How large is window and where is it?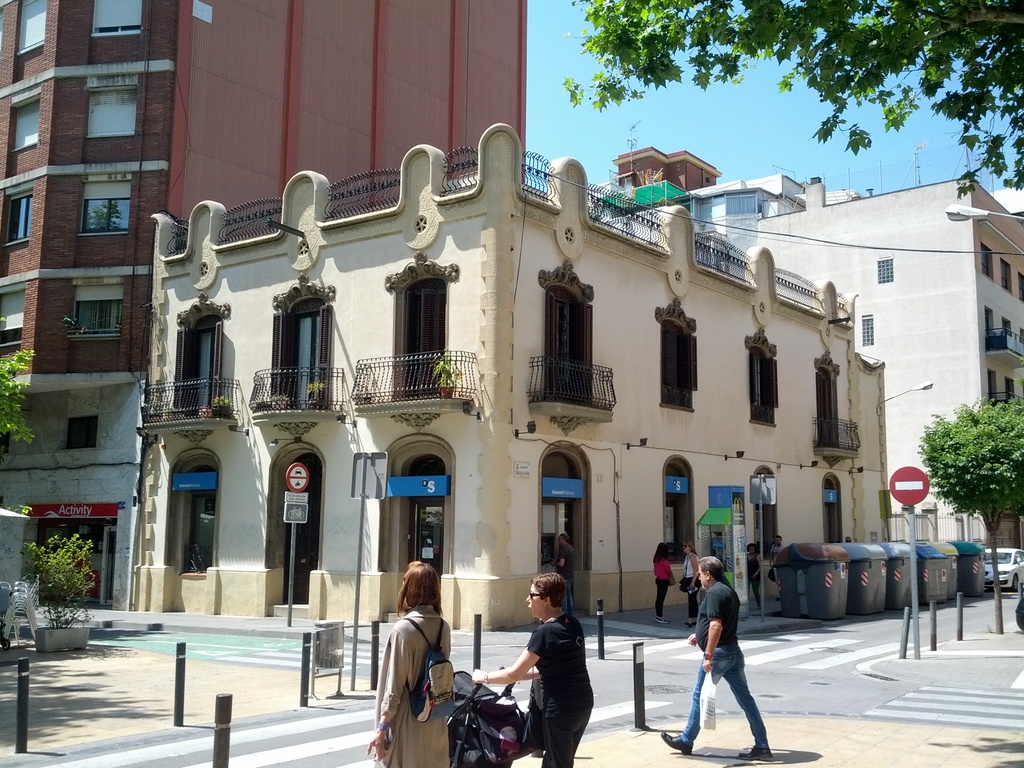
Bounding box: 1001:316:1016:339.
